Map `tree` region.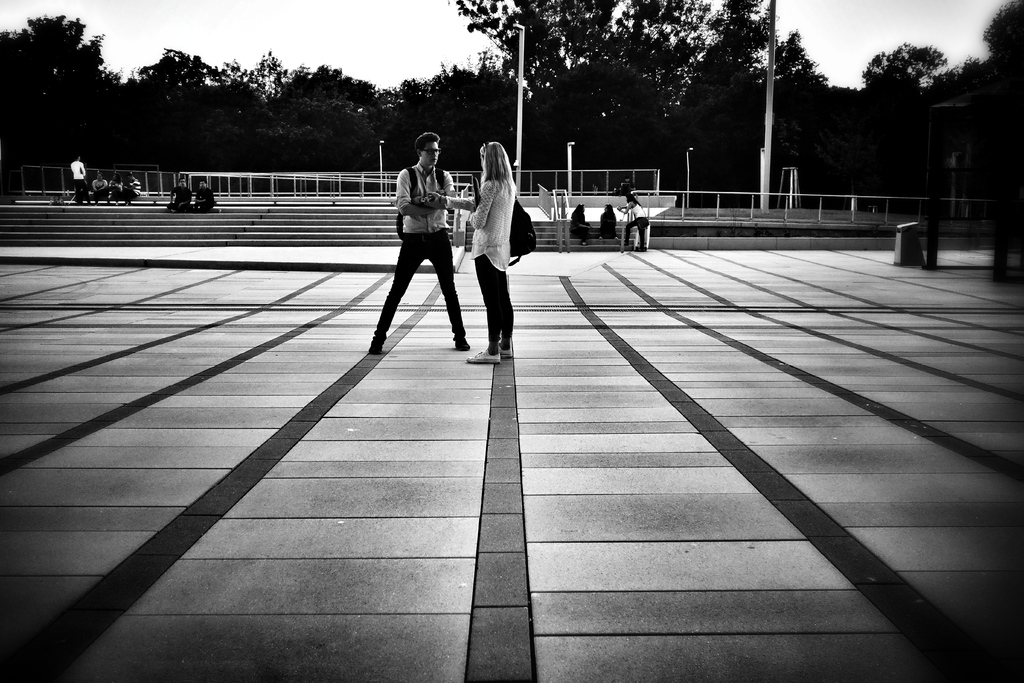
Mapped to <bbox>762, 22, 835, 90</bbox>.
